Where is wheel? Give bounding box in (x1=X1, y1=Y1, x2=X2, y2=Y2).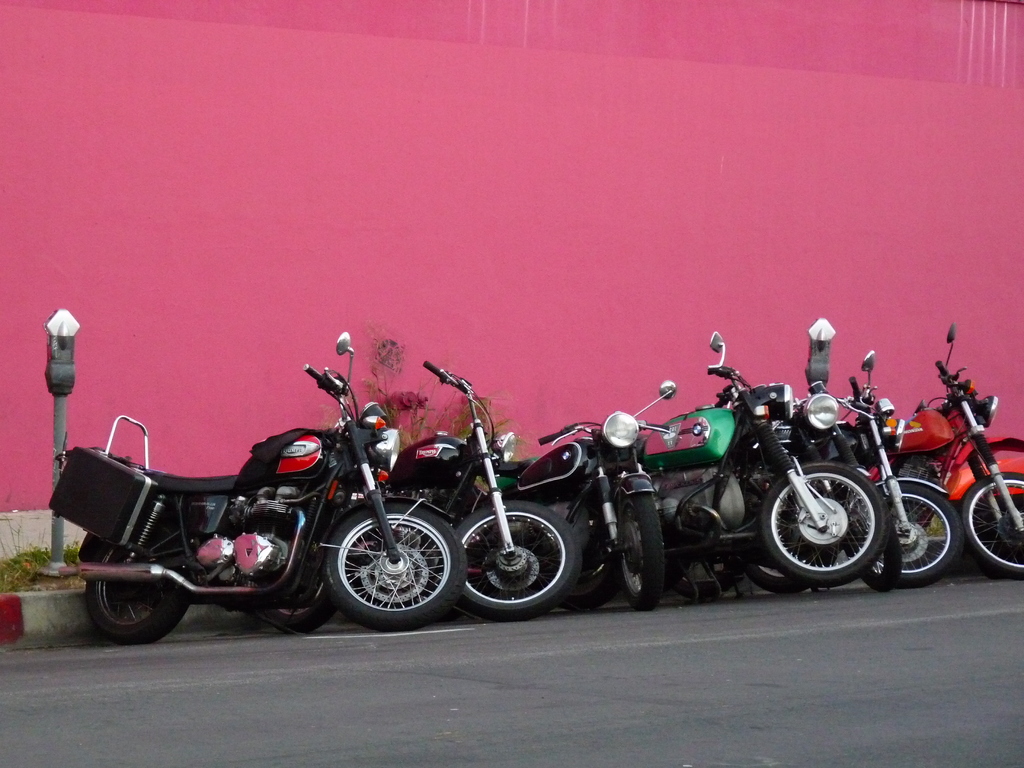
(x1=748, y1=548, x2=840, y2=595).
